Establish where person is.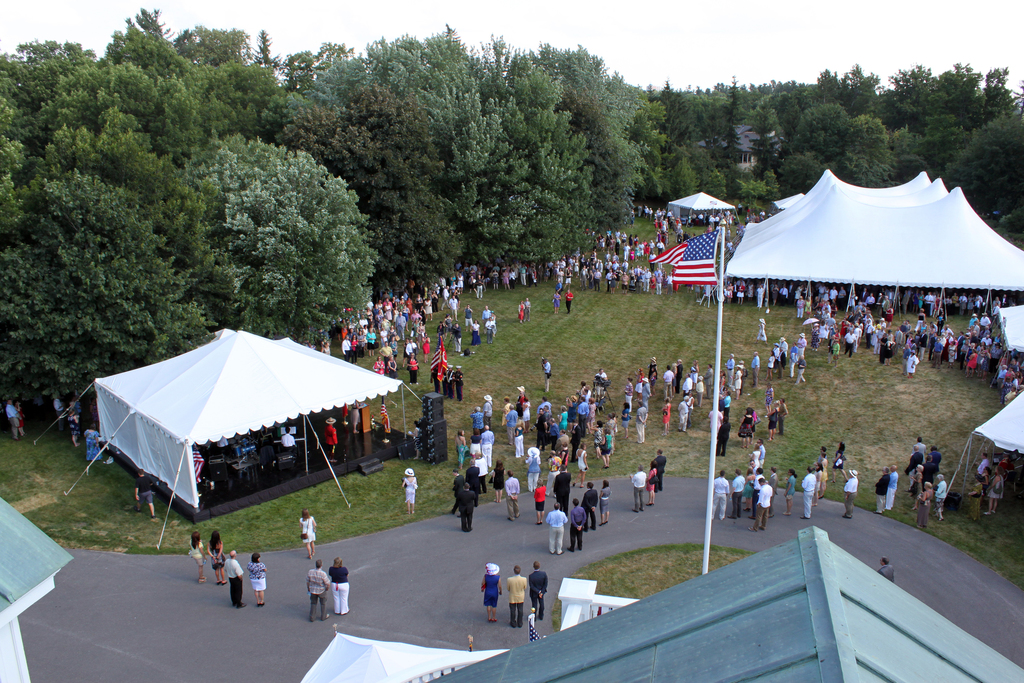
Established at detection(297, 509, 317, 560).
